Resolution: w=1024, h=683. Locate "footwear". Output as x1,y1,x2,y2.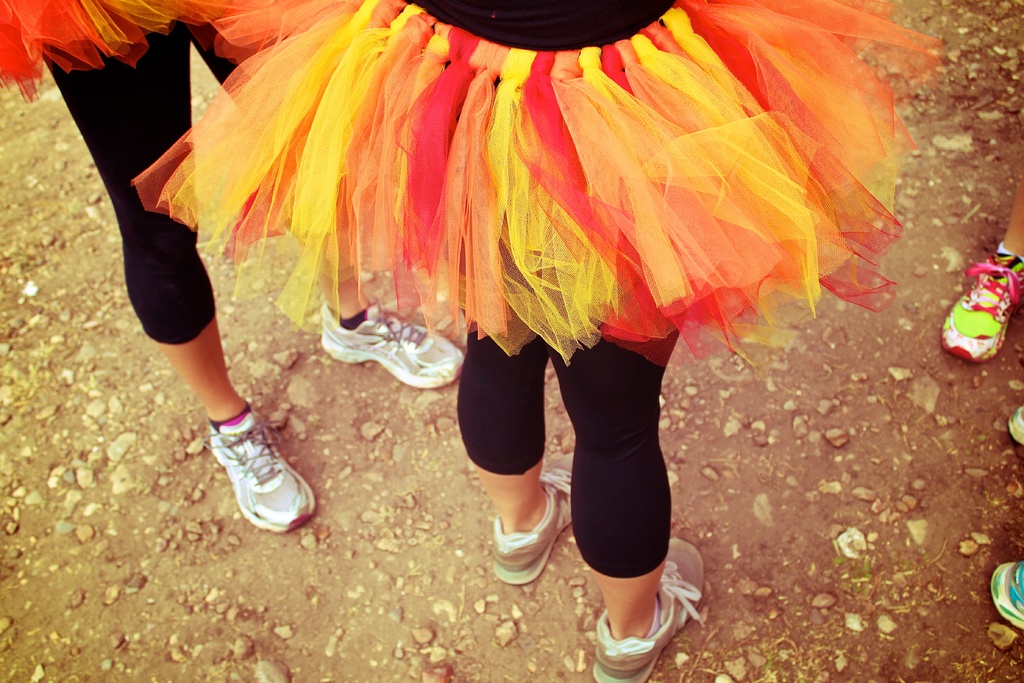
1008,407,1023,446.
